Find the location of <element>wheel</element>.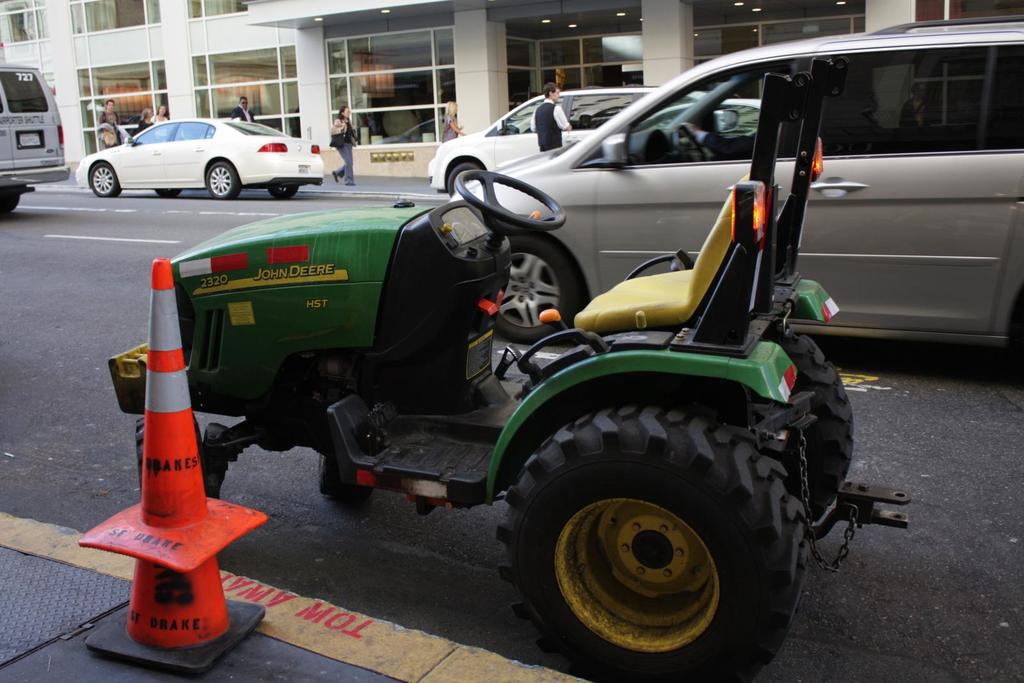
Location: detection(135, 409, 207, 493).
